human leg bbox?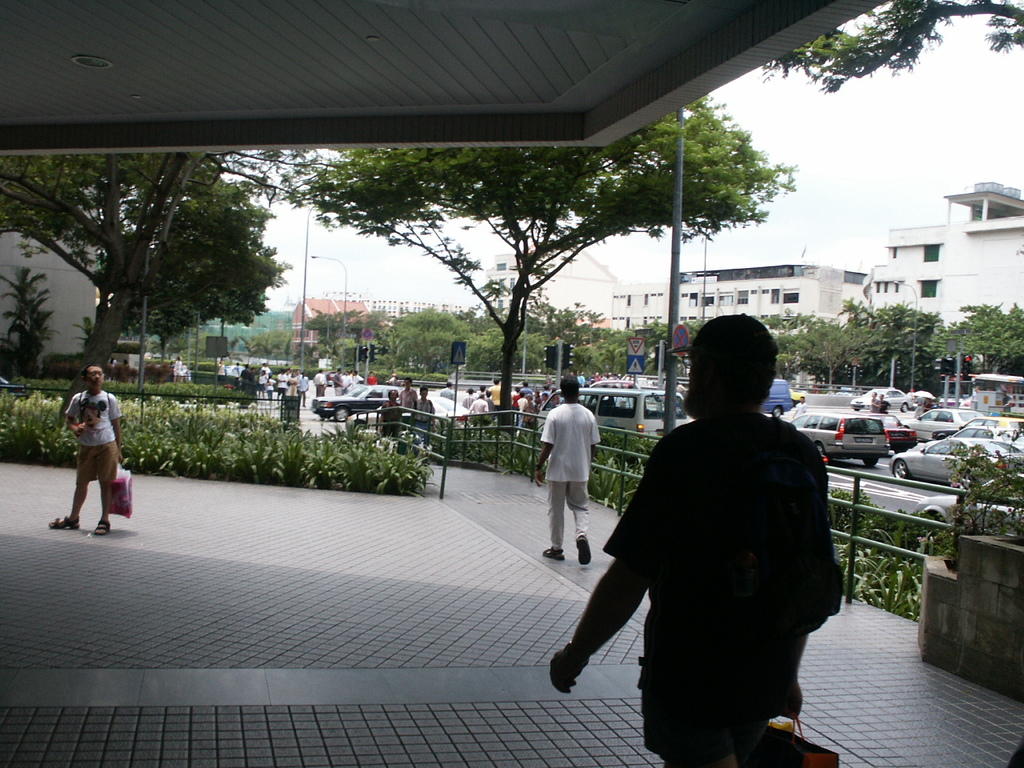
crop(48, 478, 88, 530)
